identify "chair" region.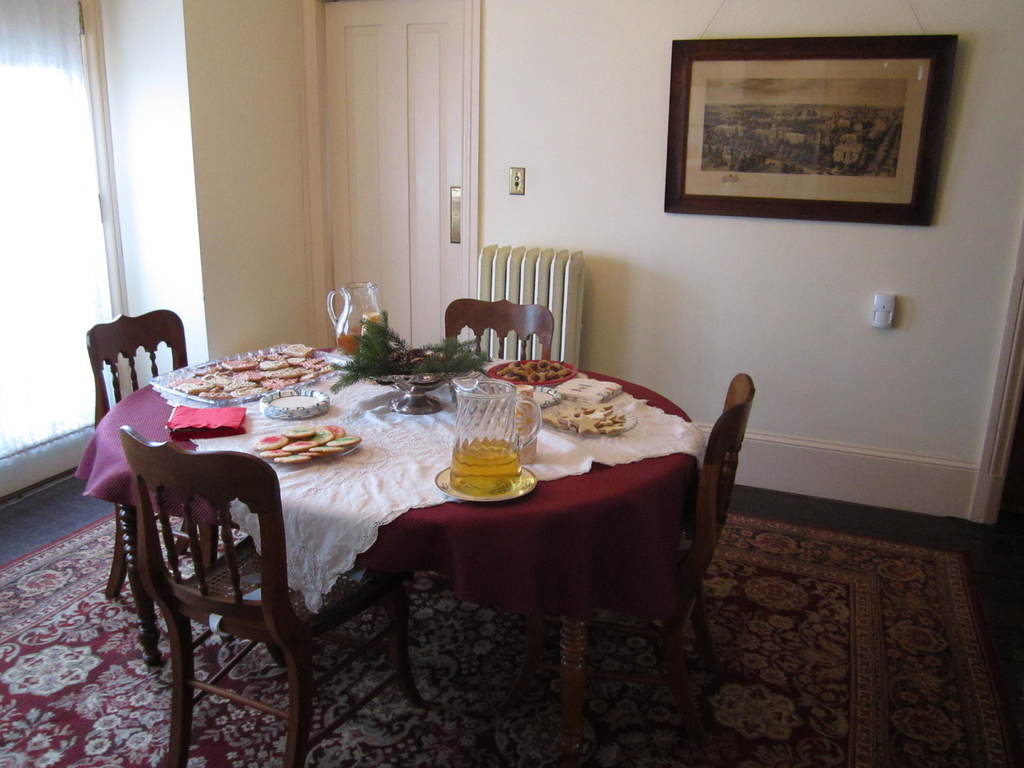
Region: x1=81, y1=317, x2=308, y2=596.
